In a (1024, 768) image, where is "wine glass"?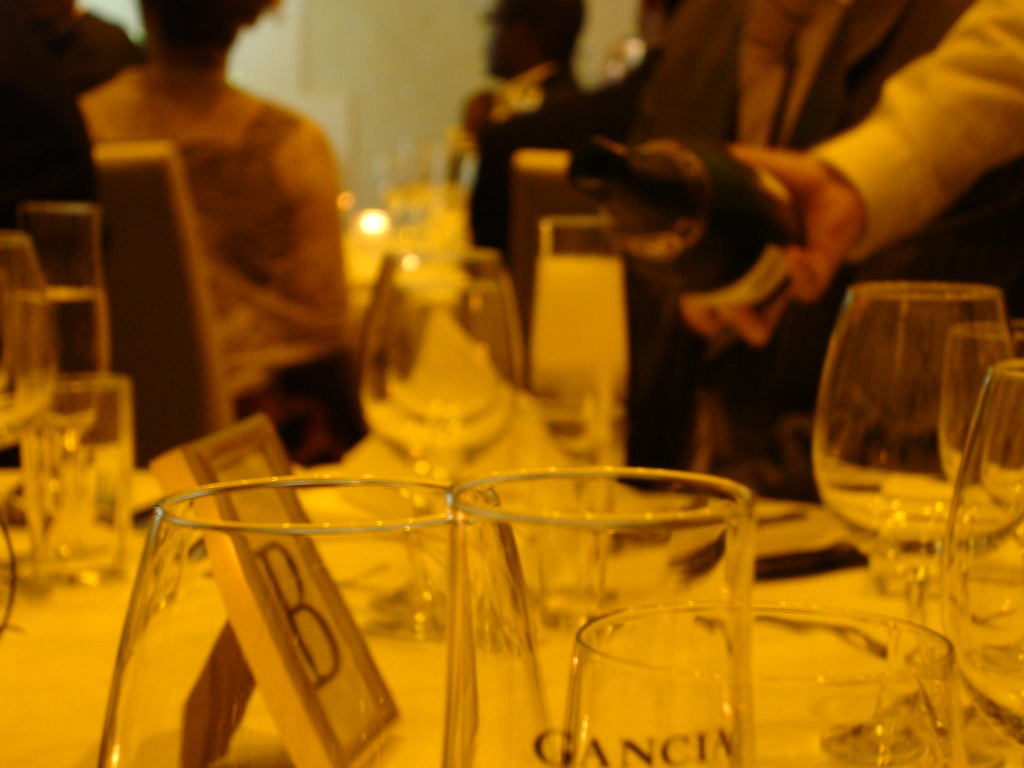
box(936, 353, 1023, 755).
